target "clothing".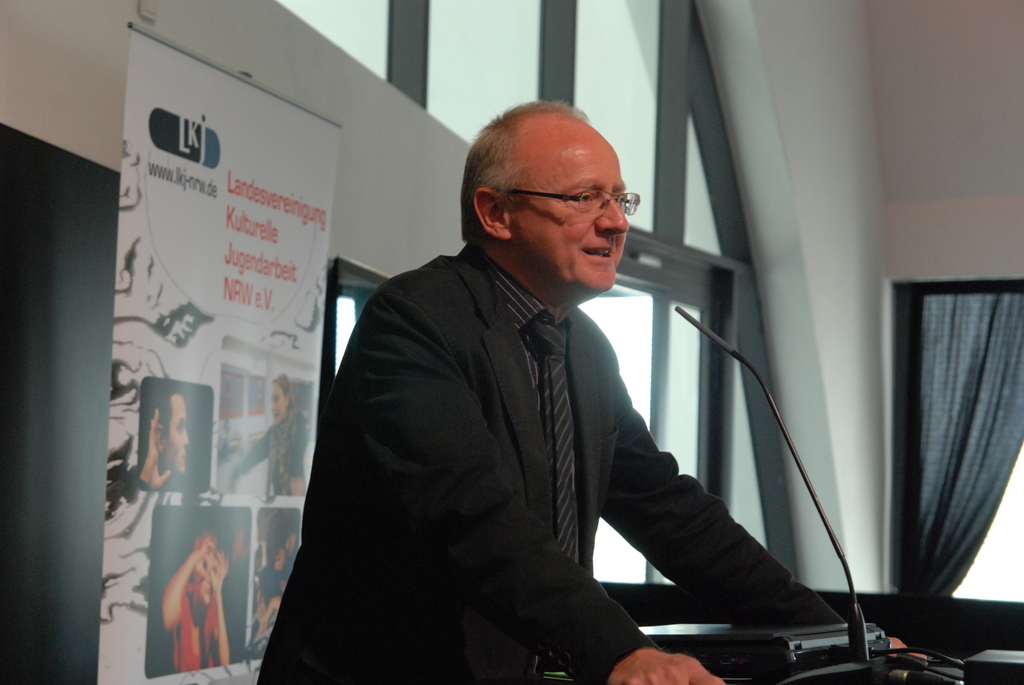
Target region: box=[257, 243, 848, 684].
